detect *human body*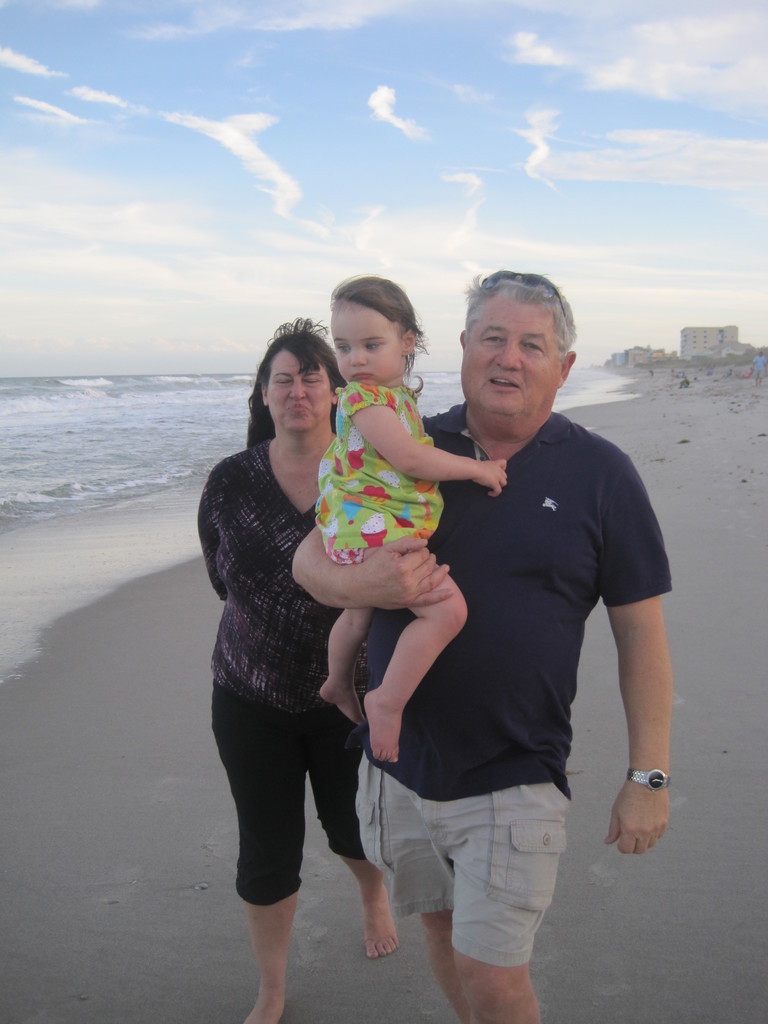
[310,248,486,764]
